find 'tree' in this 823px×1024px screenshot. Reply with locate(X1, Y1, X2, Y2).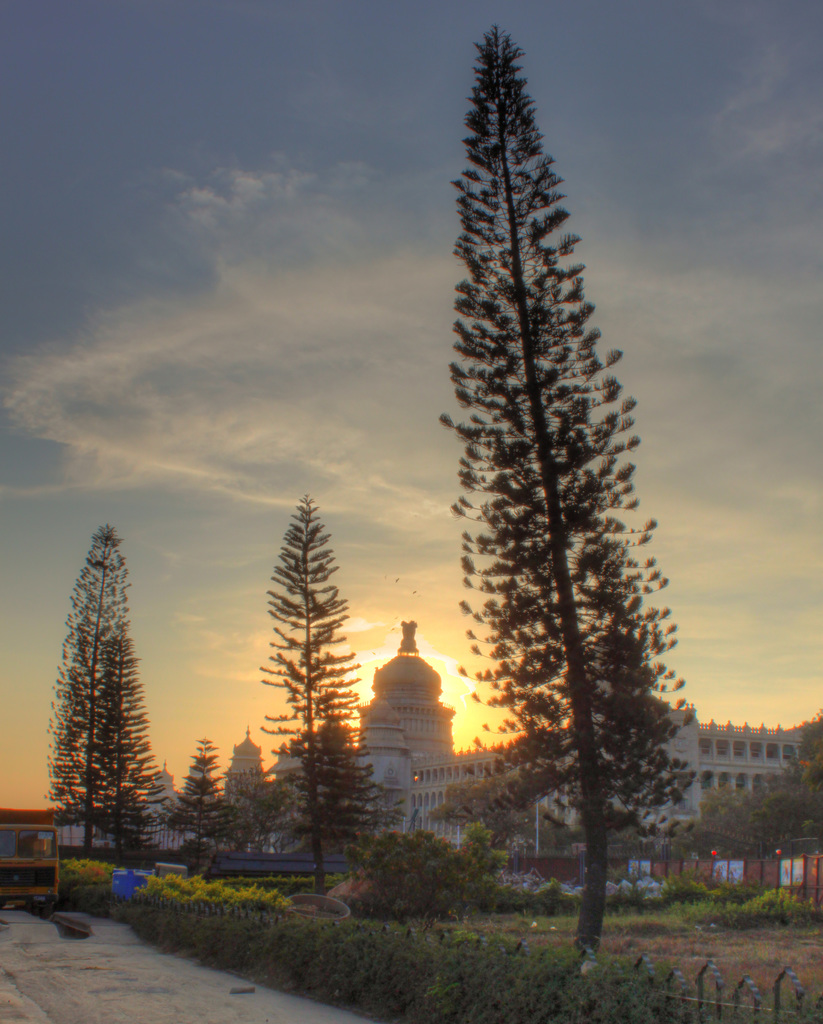
locate(436, 777, 548, 861).
